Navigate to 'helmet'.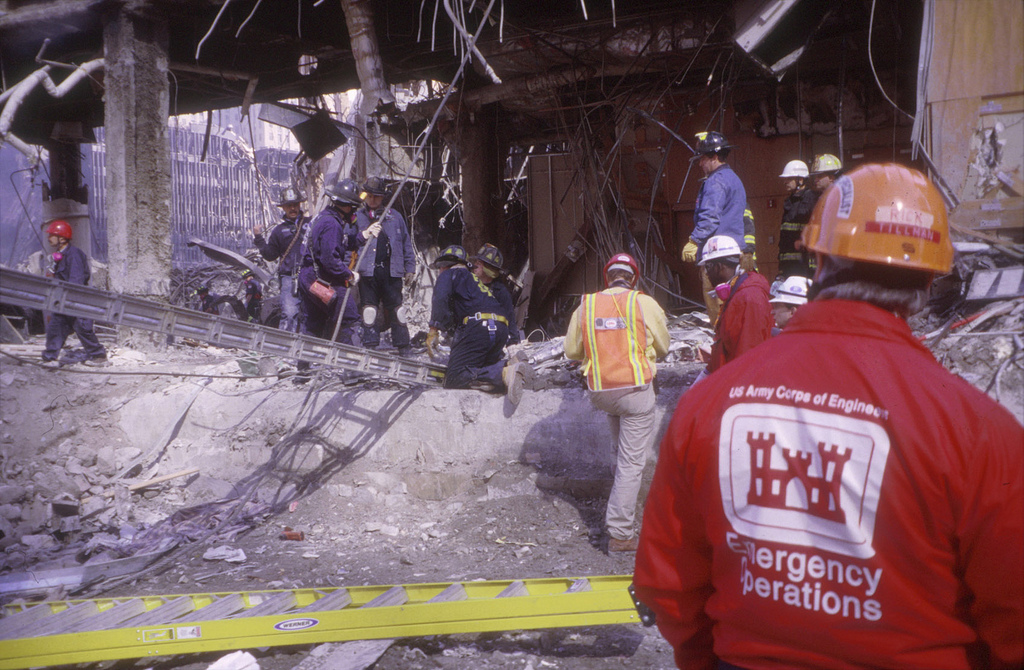
Navigation target: select_region(599, 251, 639, 287).
